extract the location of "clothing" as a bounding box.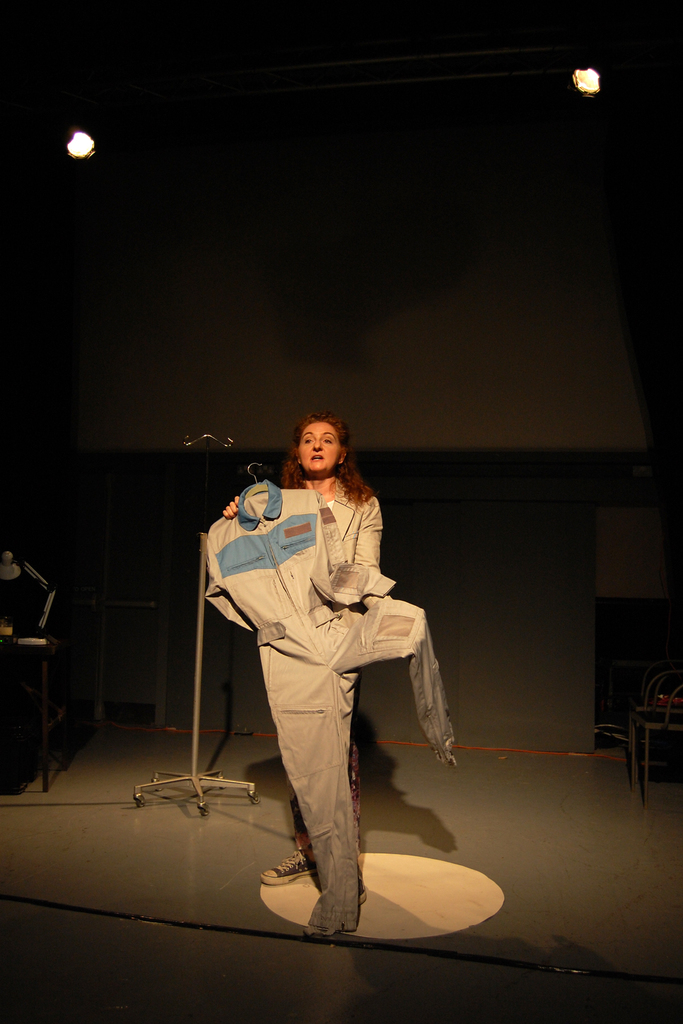
bbox=[179, 424, 436, 907].
